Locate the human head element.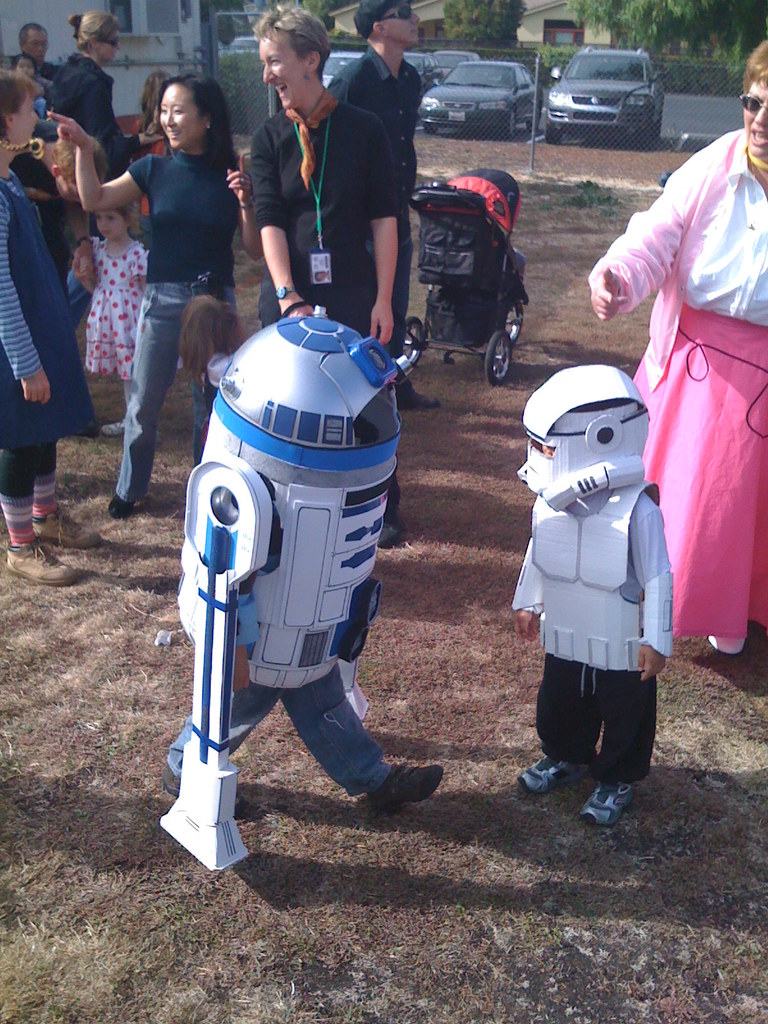
Element bbox: box=[355, 0, 422, 45].
